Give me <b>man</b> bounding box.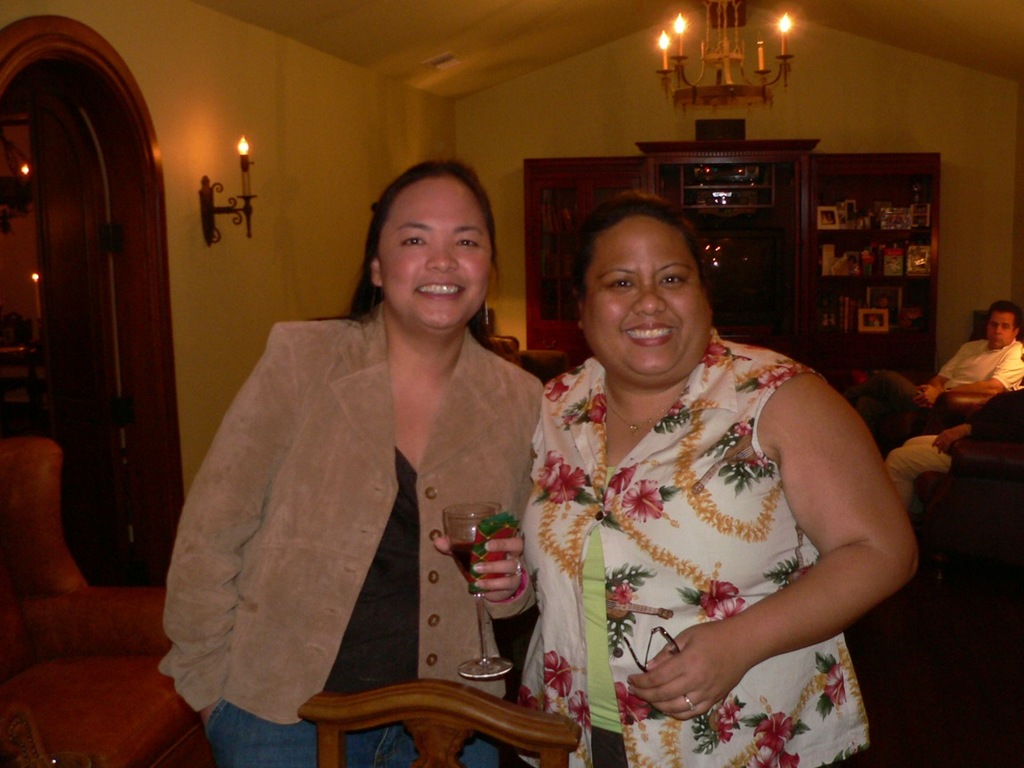
box=[882, 387, 1023, 521].
